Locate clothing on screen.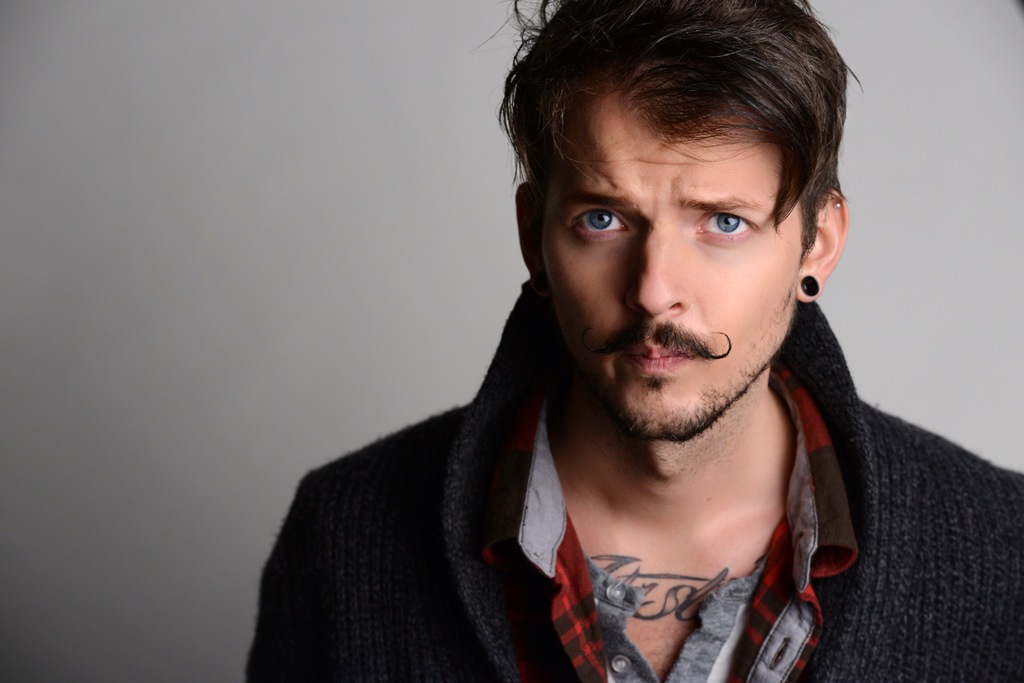
On screen at (left=236, top=288, right=1023, bottom=682).
